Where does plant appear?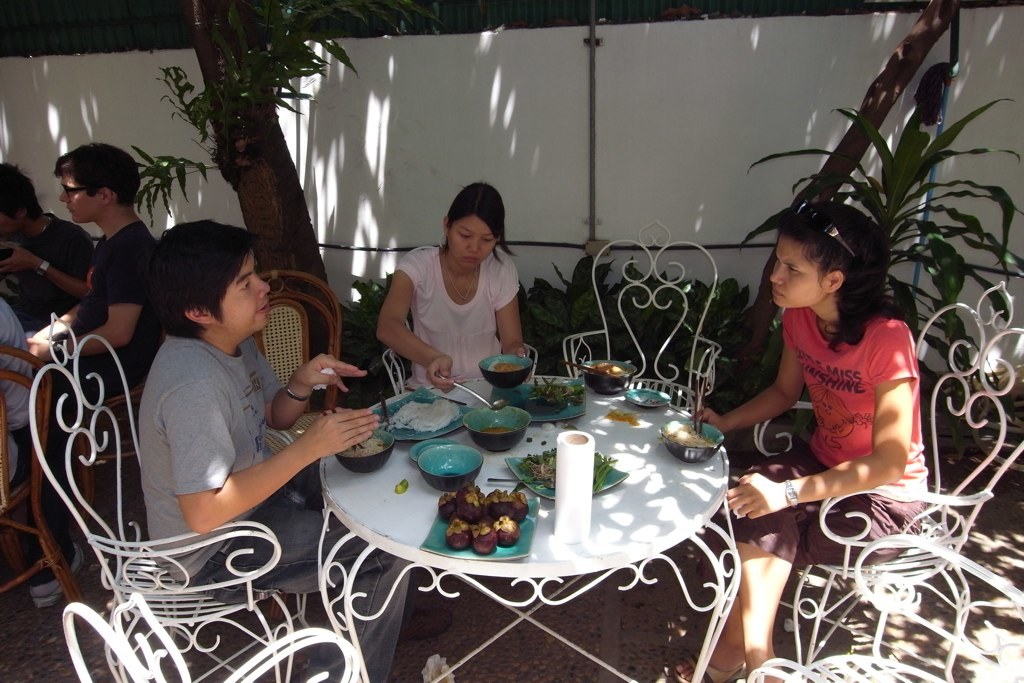
Appears at left=741, top=32, right=1001, bottom=430.
